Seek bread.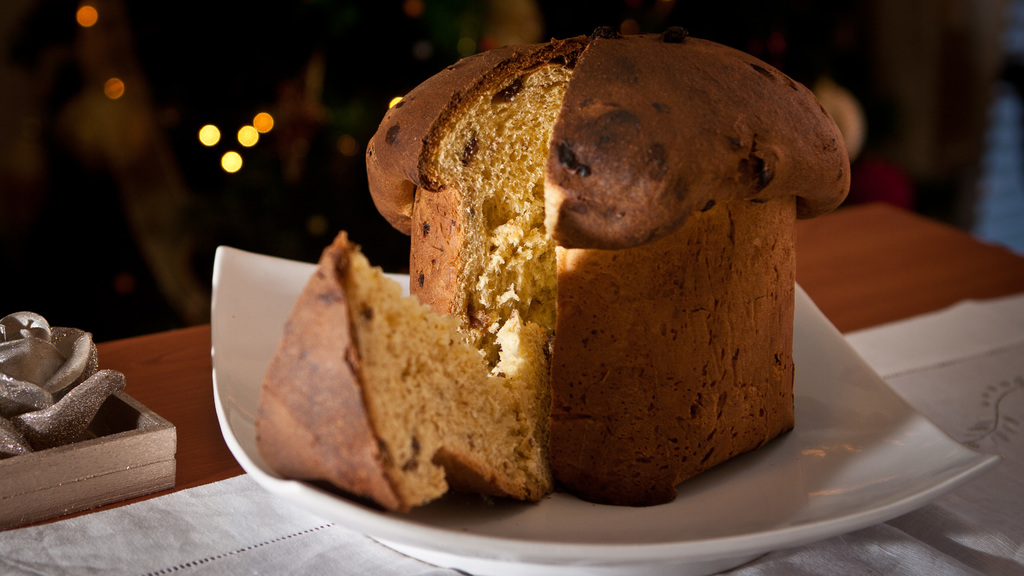
<box>256,227,554,513</box>.
